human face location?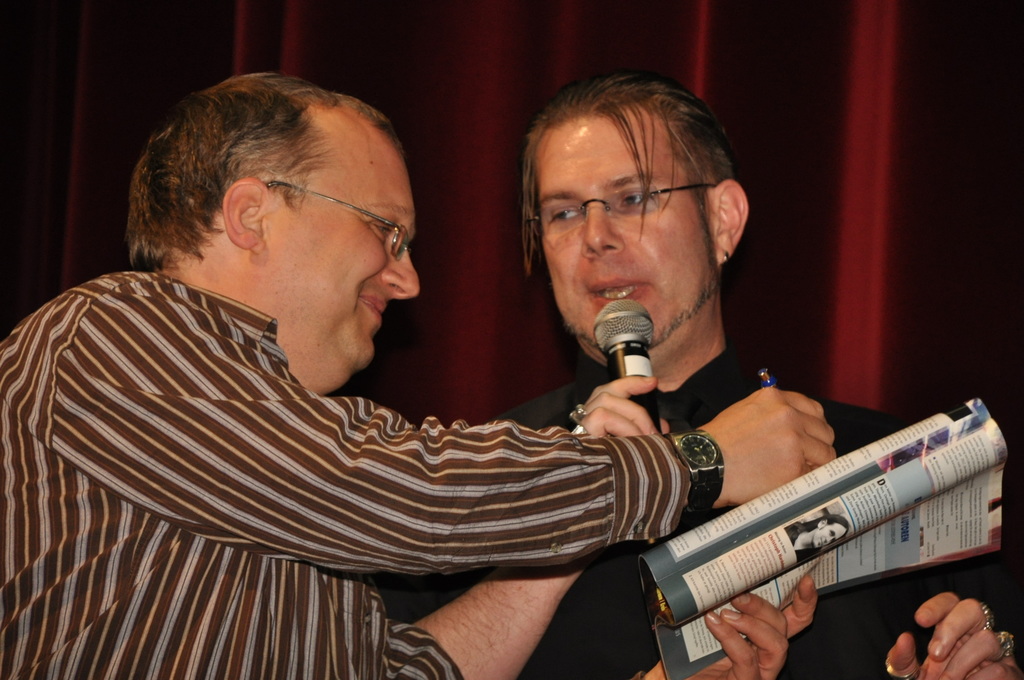
locate(810, 520, 848, 549)
